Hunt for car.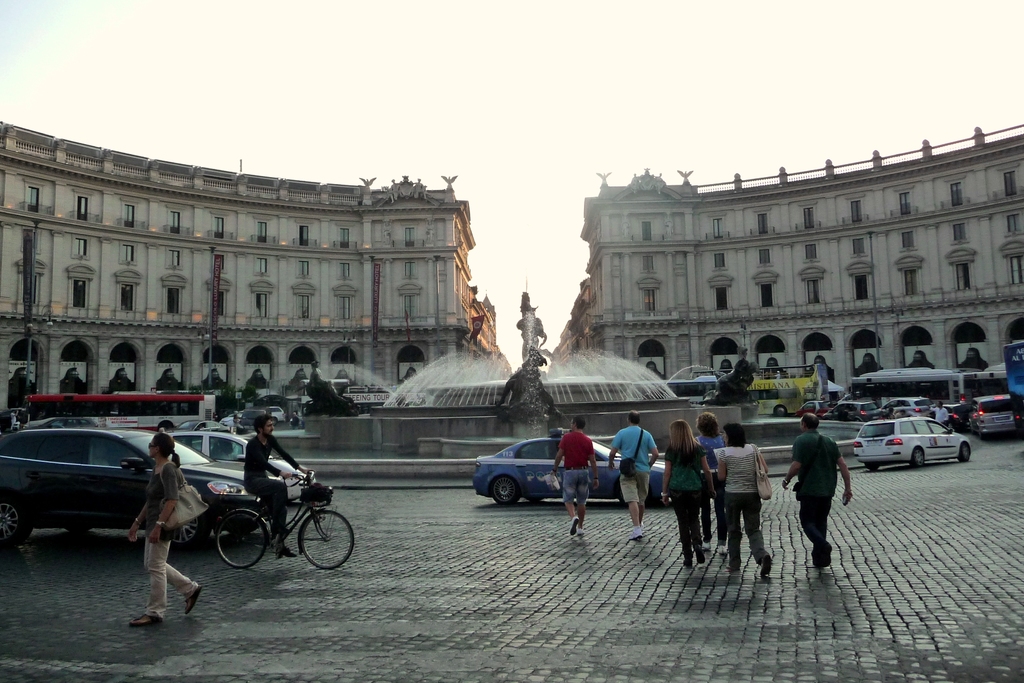
Hunted down at [799,399,825,417].
